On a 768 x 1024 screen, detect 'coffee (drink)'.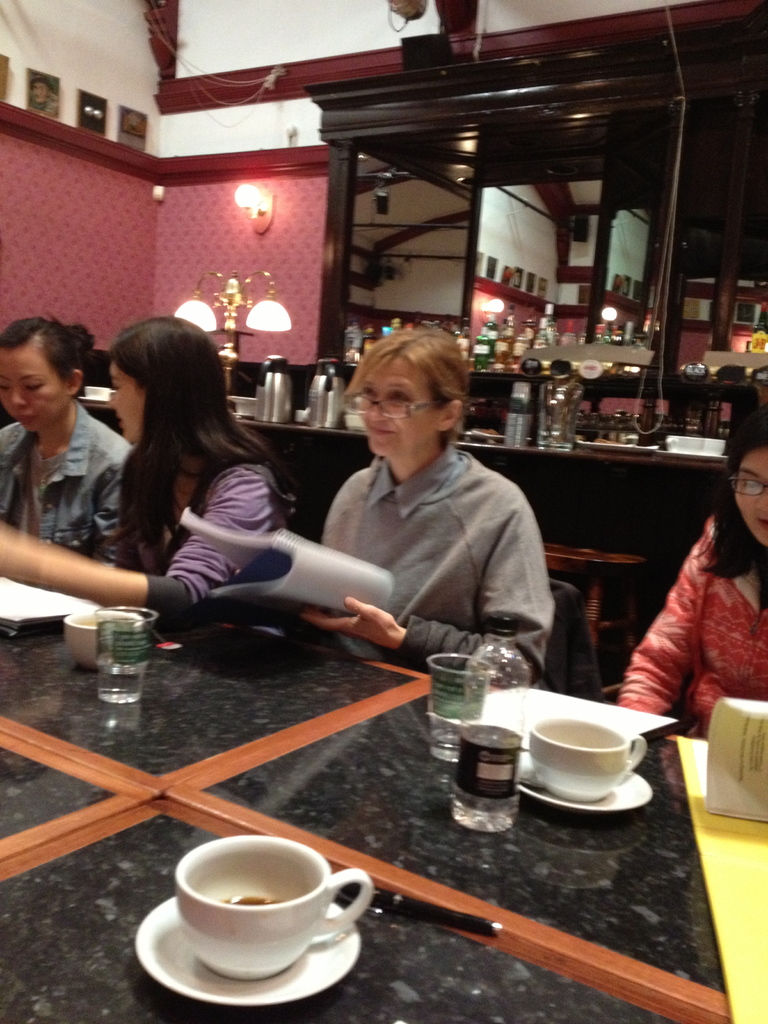
detection(216, 879, 307, 913).
